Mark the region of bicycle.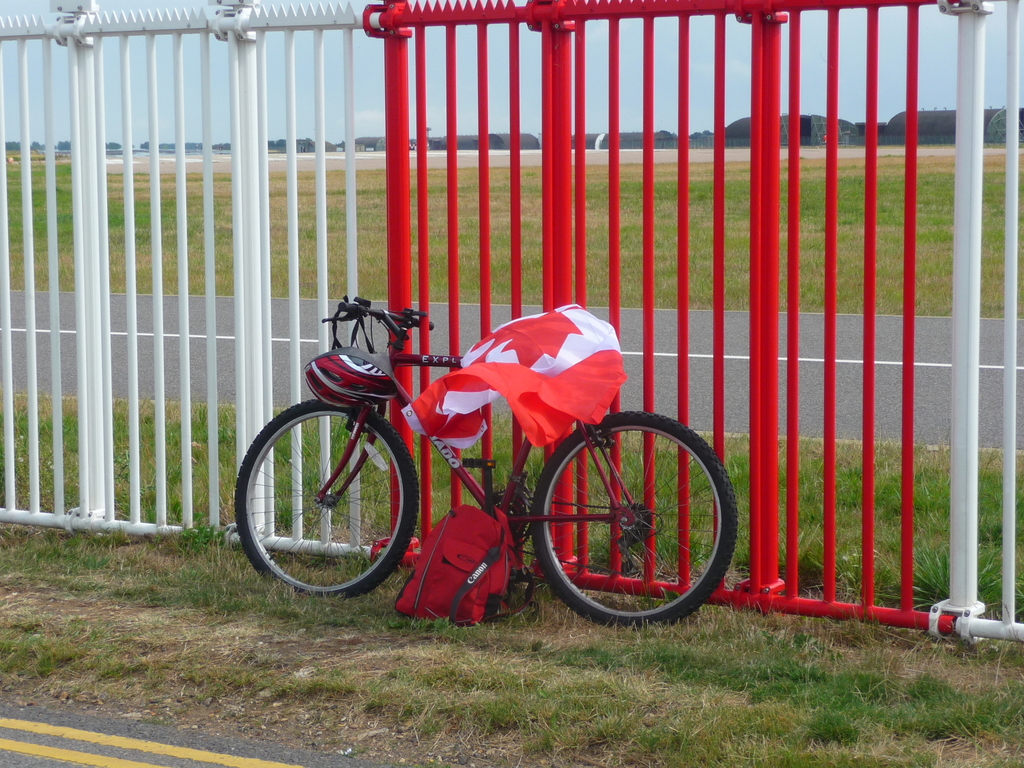
Region: select_region(223, 296, 737, 630).
